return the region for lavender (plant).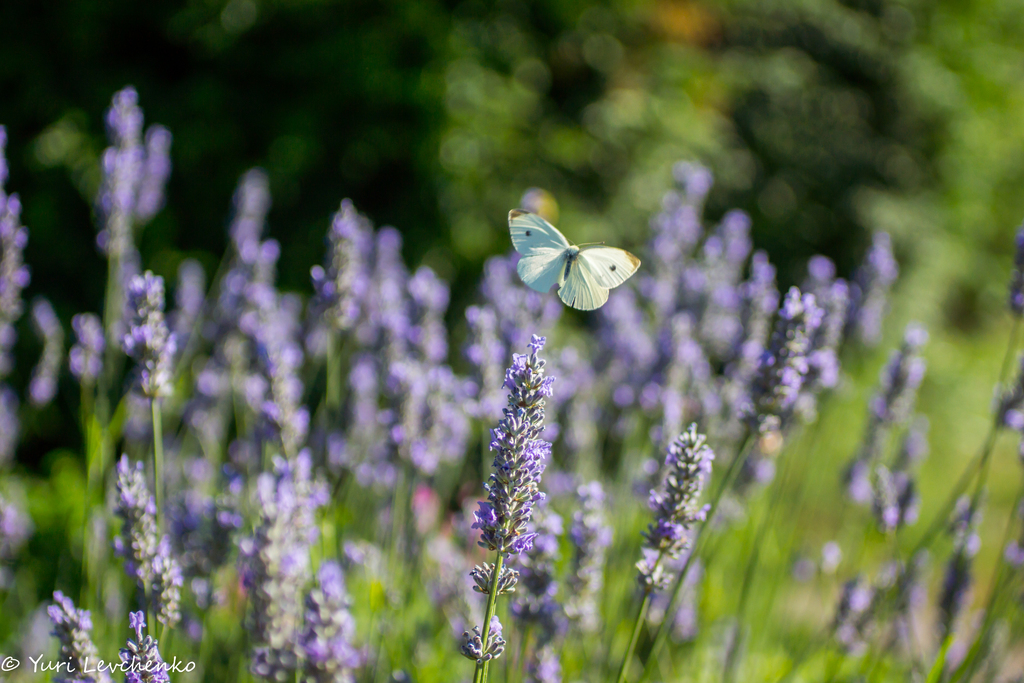
128 603 167 682.
